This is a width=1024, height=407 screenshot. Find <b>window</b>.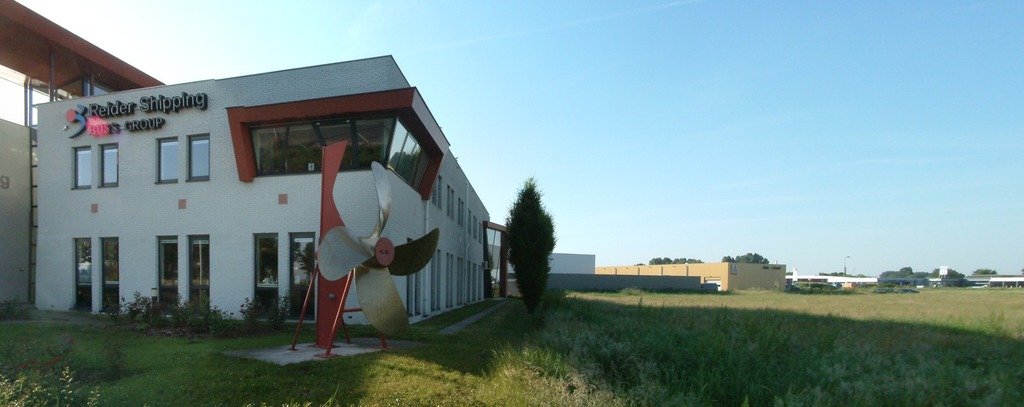
Bounding box: detection(289, 227, 314, 324).
